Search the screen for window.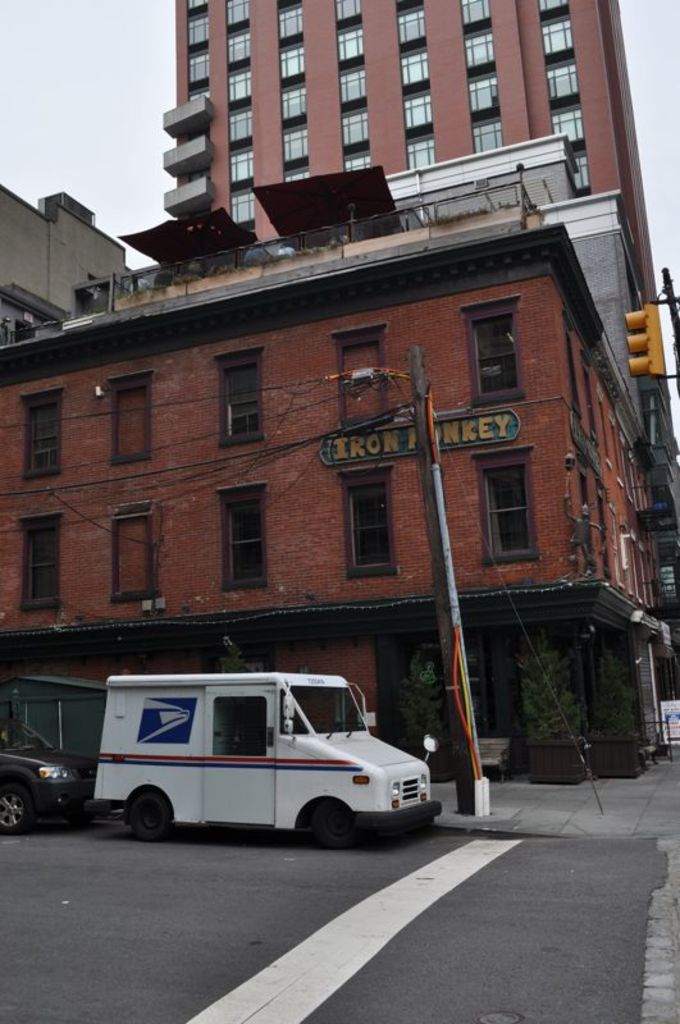
Found at [190, 88, 214, 102].
